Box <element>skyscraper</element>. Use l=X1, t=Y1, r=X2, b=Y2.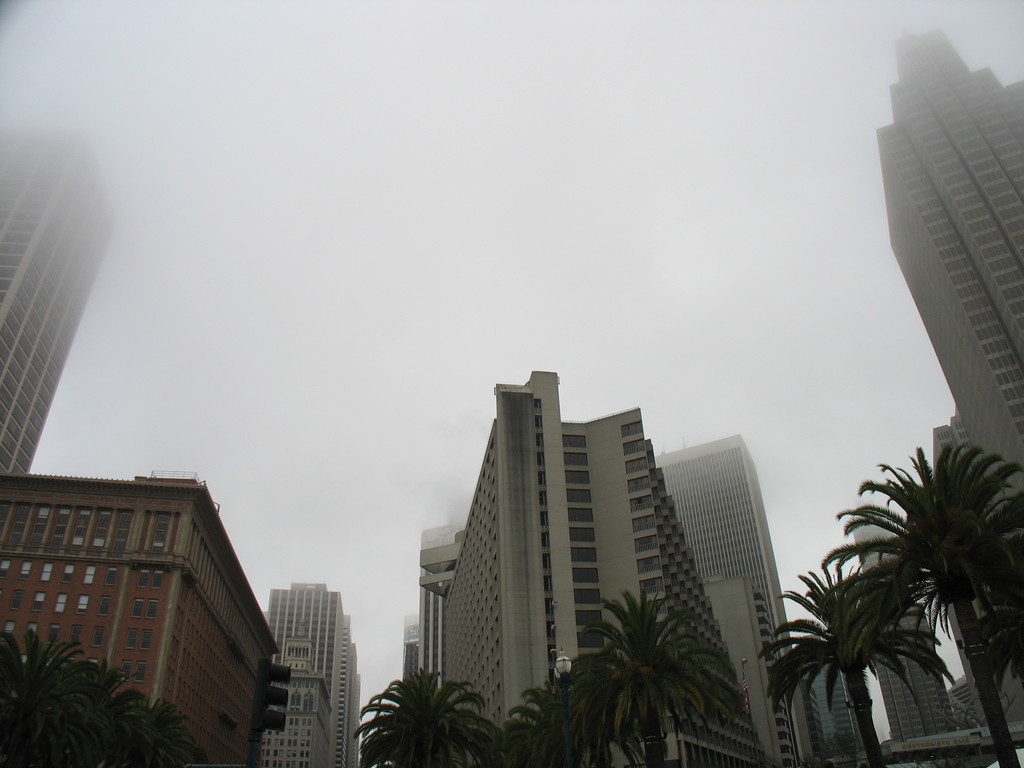
l=881, t=18, r=1023, b=511.
